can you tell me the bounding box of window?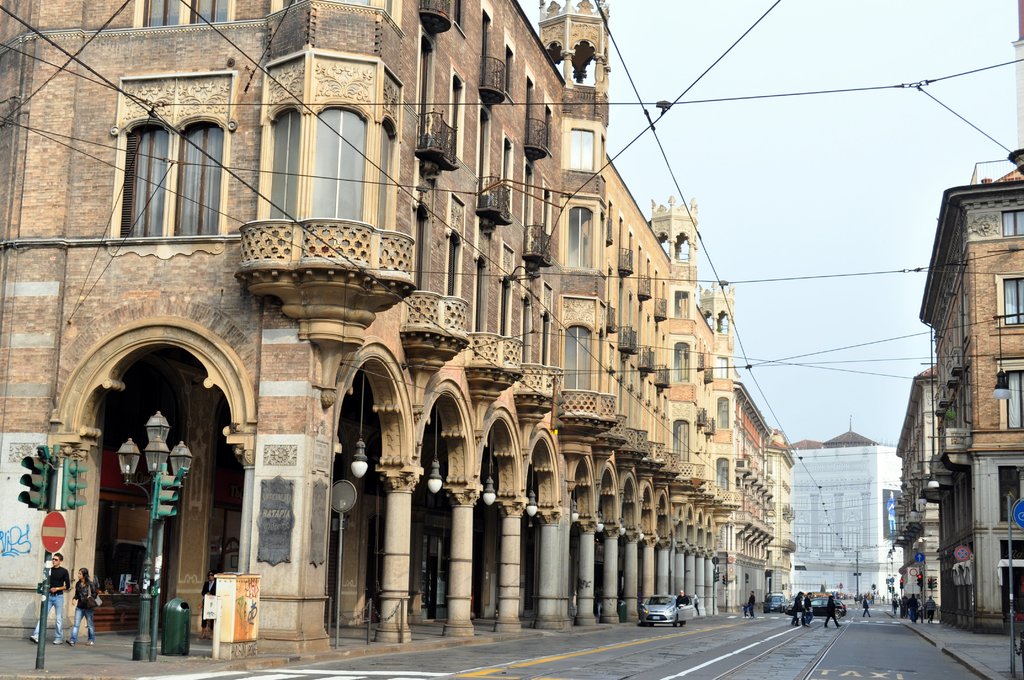
box=[305, 106, 368, 218].
